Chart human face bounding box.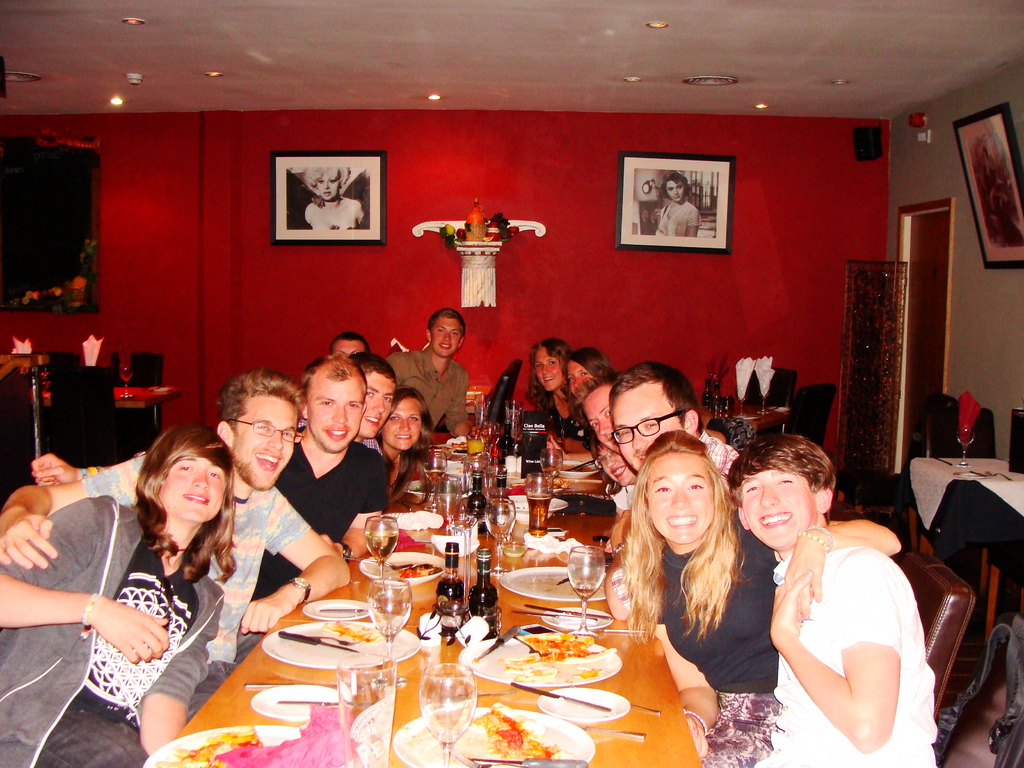
Charted: (left=536, top=348, right=565, bottom=392).
